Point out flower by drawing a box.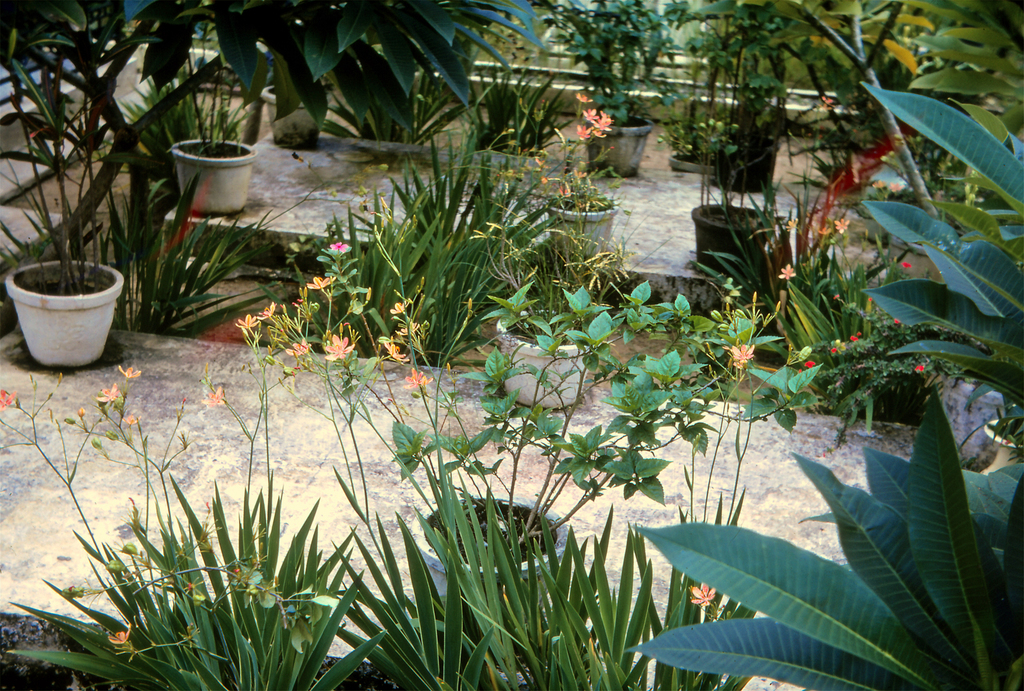
200/382/227/408.
